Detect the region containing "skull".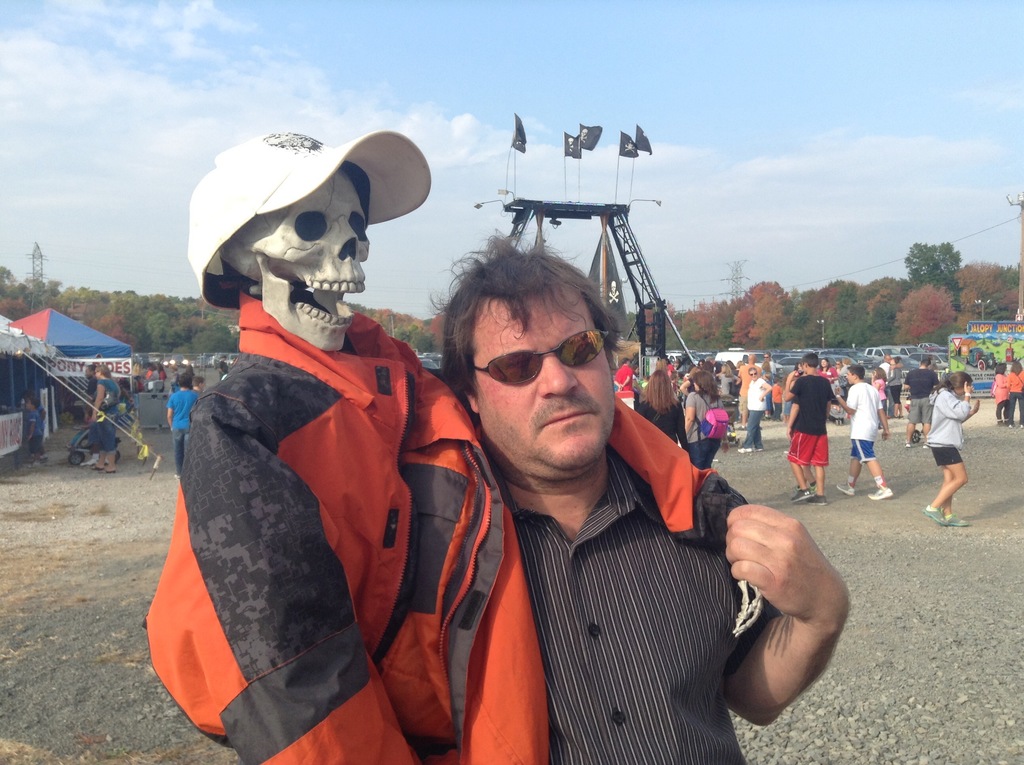
l=180, t=159, r=404, b=351.
